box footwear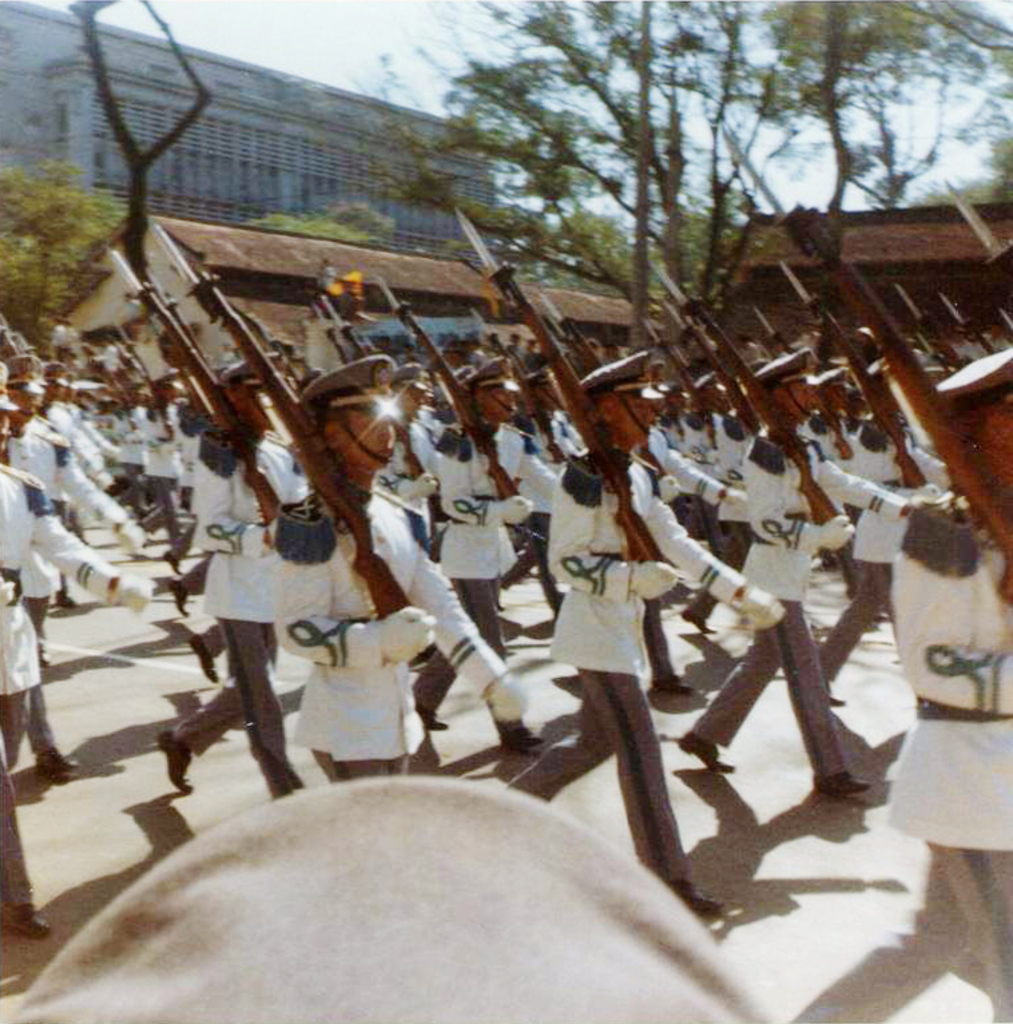
<box>412,710,448,727</box>
